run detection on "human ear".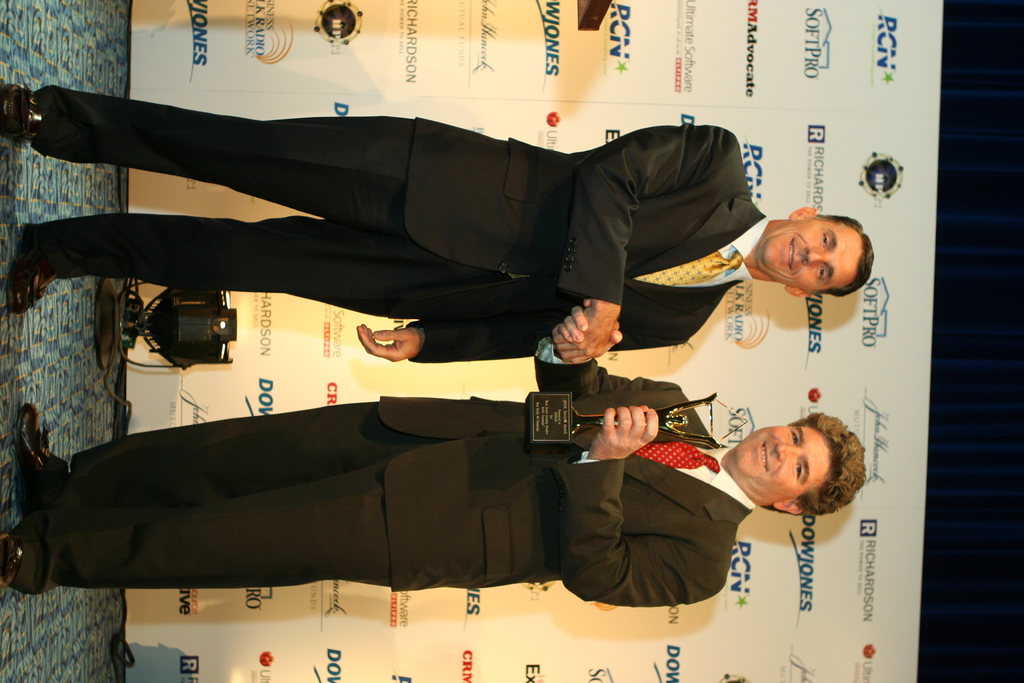
Result: 783,205,817,218.
